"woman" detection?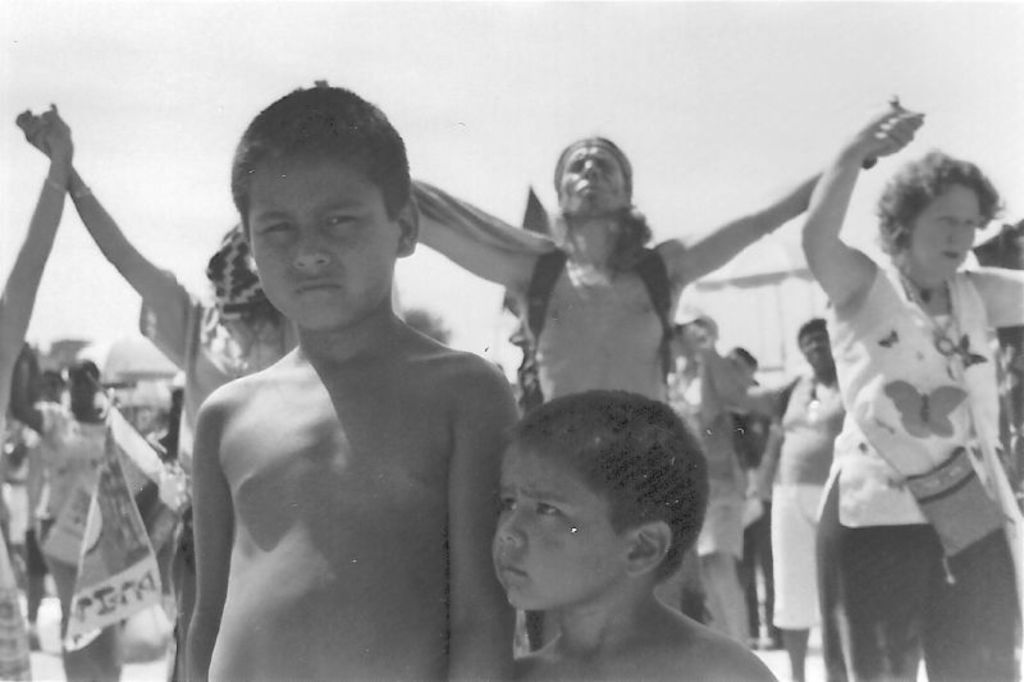
bbox=[6, 345, 173, 681]
